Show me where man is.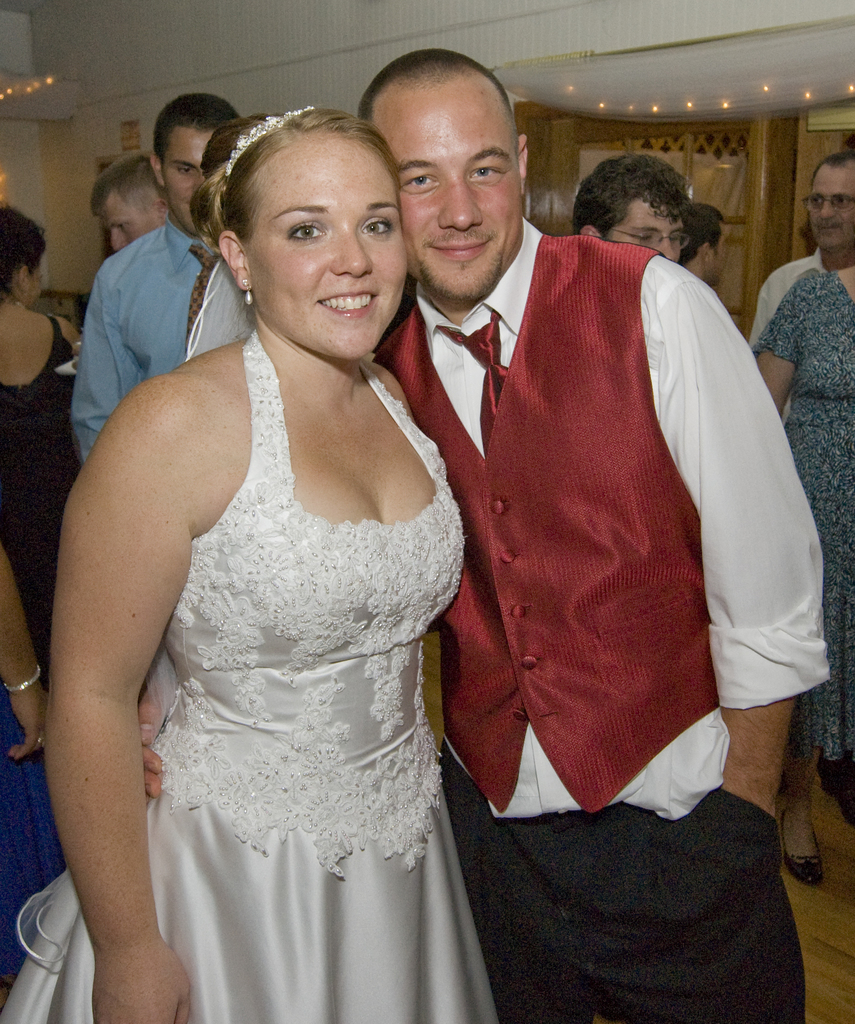
man is at BBox(67, 90, 243, 469).
